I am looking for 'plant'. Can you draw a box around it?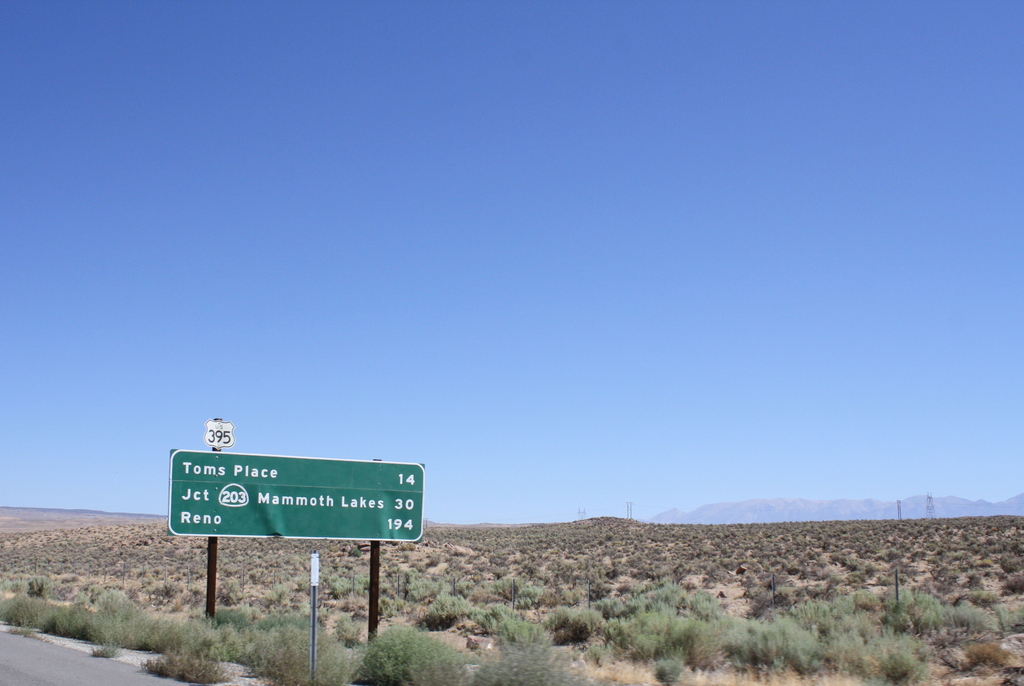
Sure, the bounding box is crop(350, 623, 469, 685).
